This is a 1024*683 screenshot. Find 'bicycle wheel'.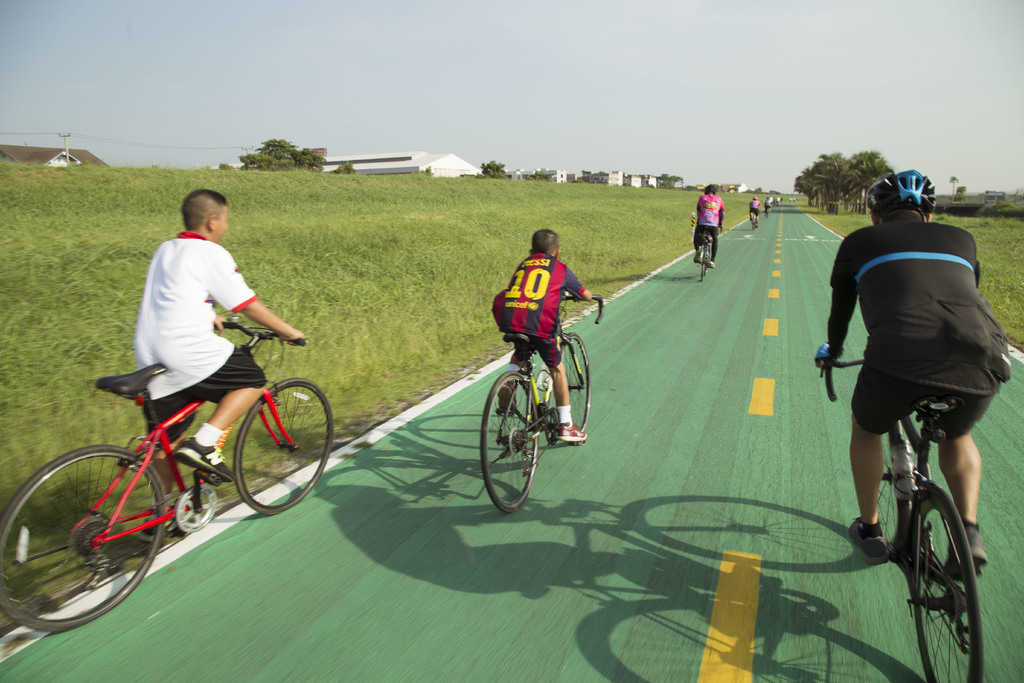
Bounding box: 545/335/596/439.
